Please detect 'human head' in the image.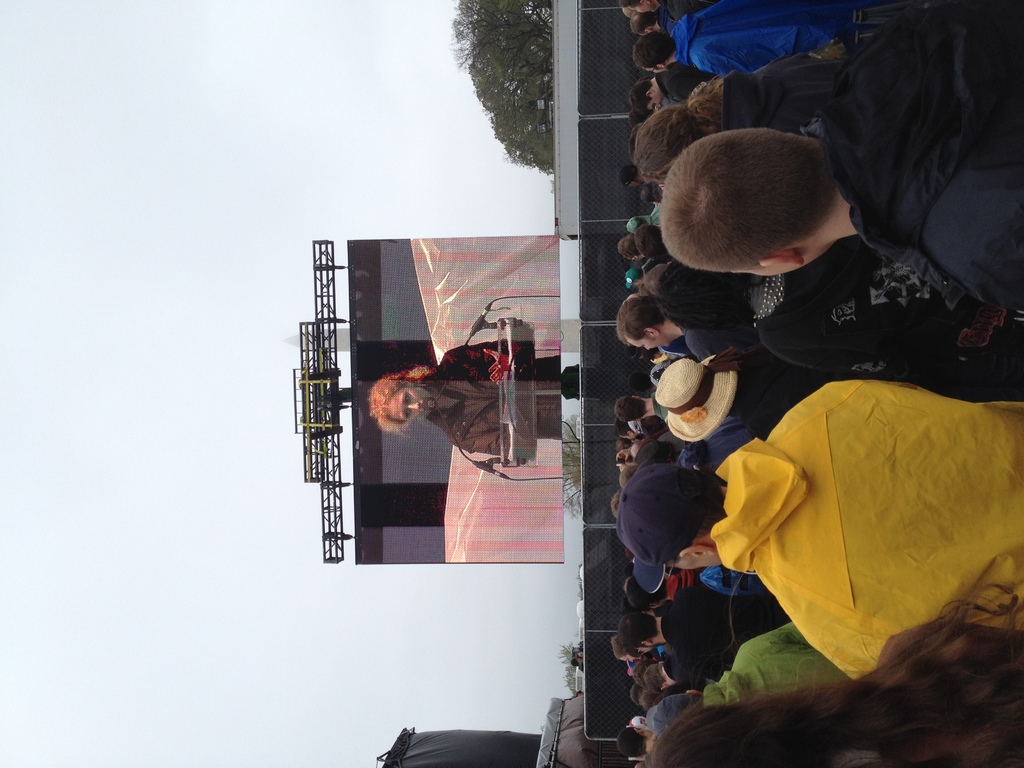
pyautogui.locateOnScreen(630, 717, 649, 730).
